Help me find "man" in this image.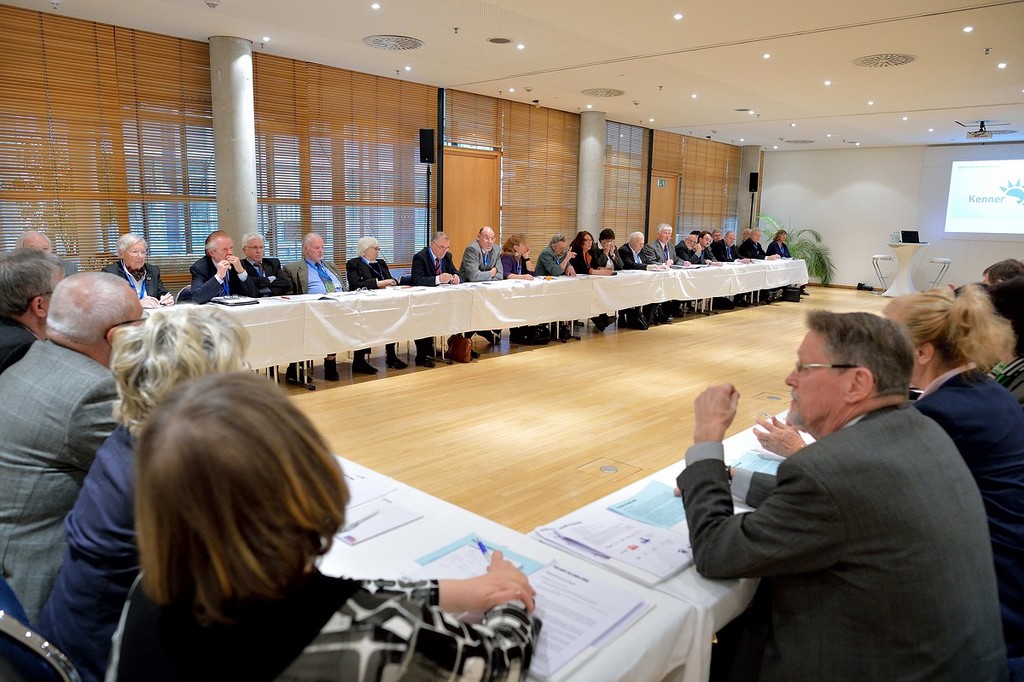
Found it: {"left": 714, "top": 233, "right": 747, "bottom": 305}.
